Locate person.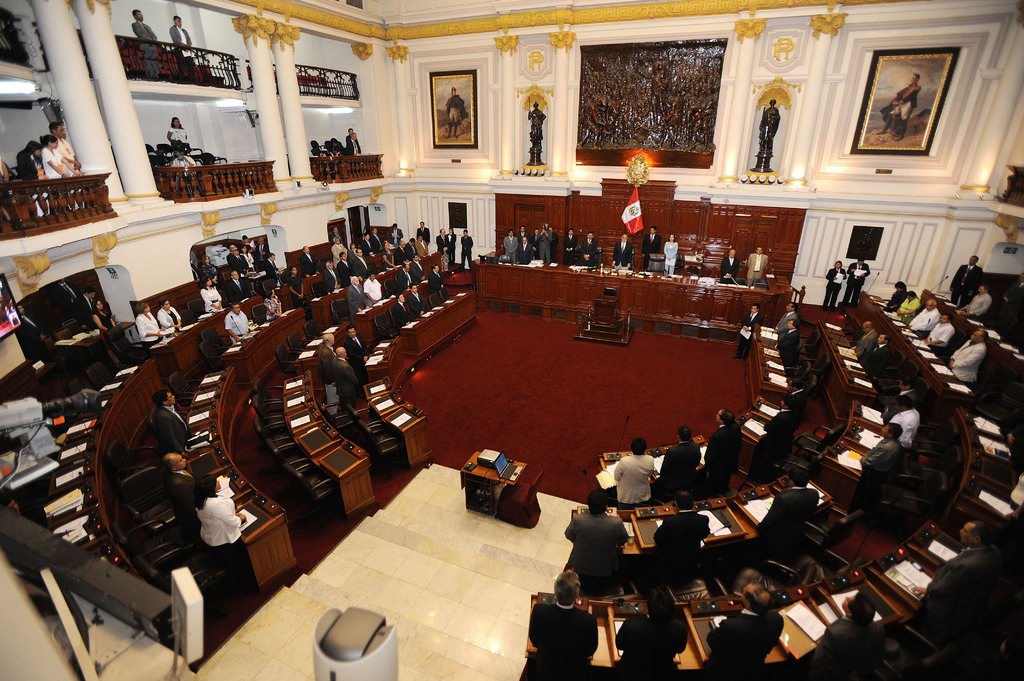
Bounding box: {"left": 328, "top": 136, "right": 342, "bottom": 157}.
